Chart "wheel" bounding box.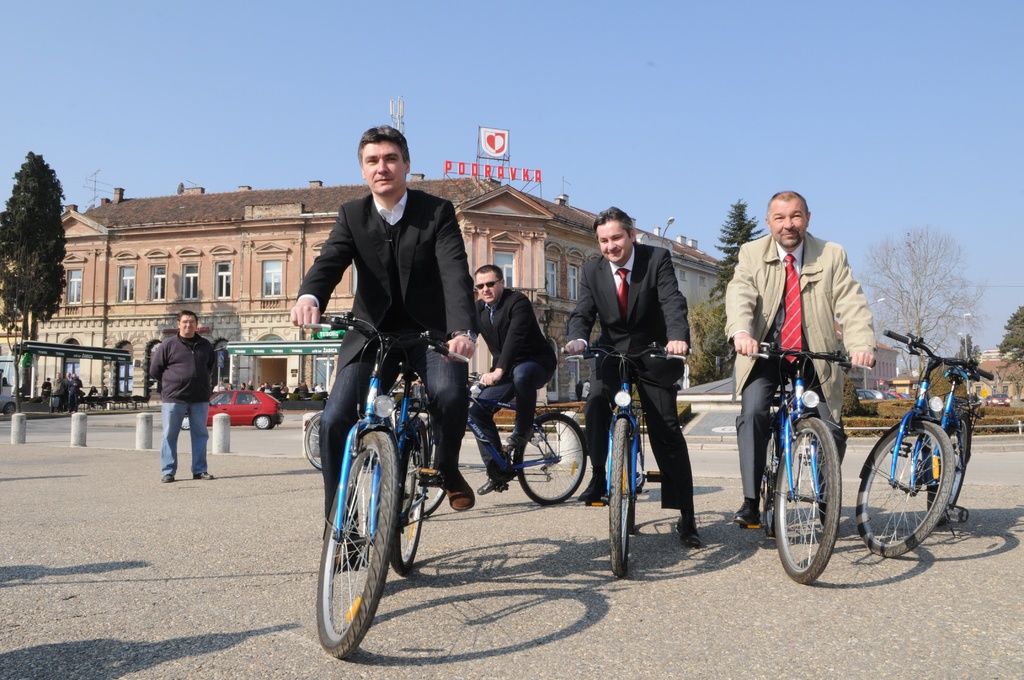
Charted: {"left": 514, "top": 416, "right": 586, "bottom": 502}.
